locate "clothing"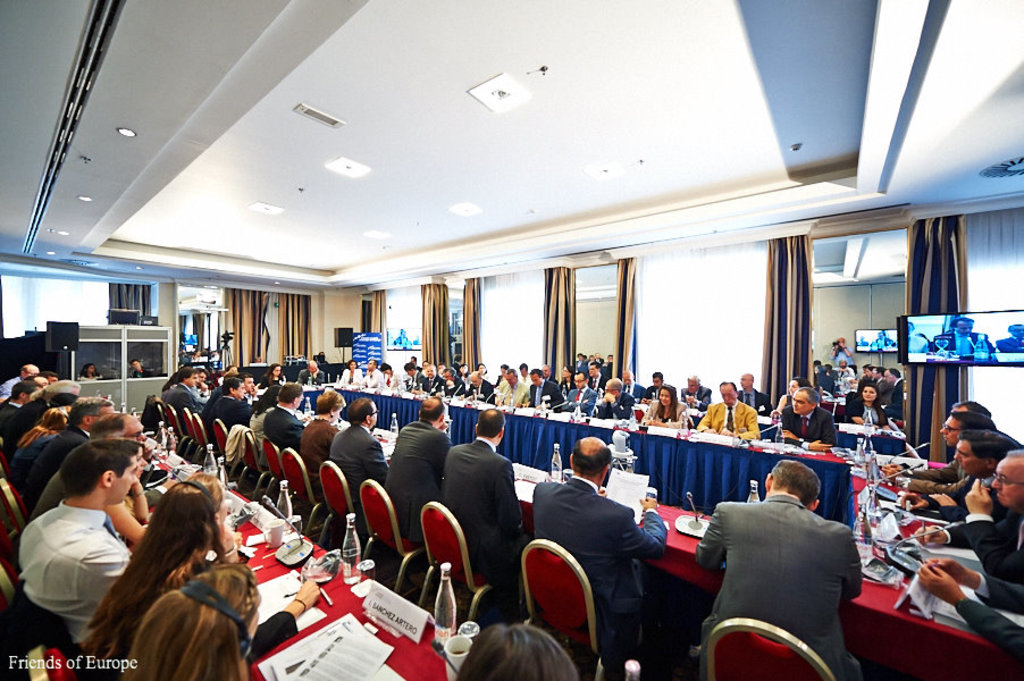
[left=697, top=484, right=876, bottom=664]
